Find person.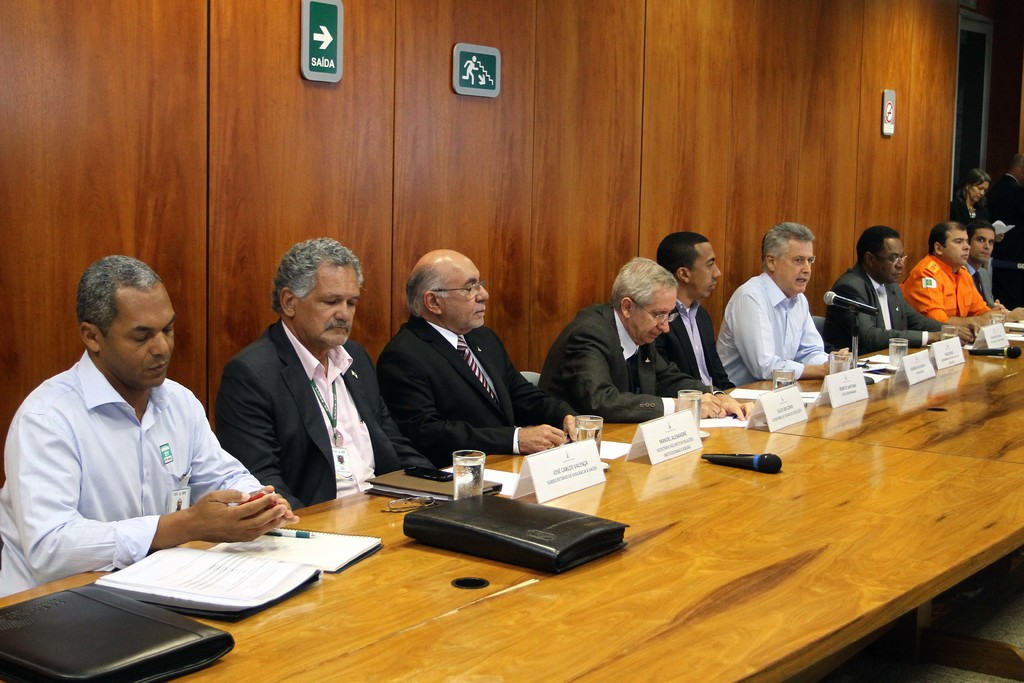
{"x1": 963, "y1": 219, "x2": 1018, "y2": 315}.
